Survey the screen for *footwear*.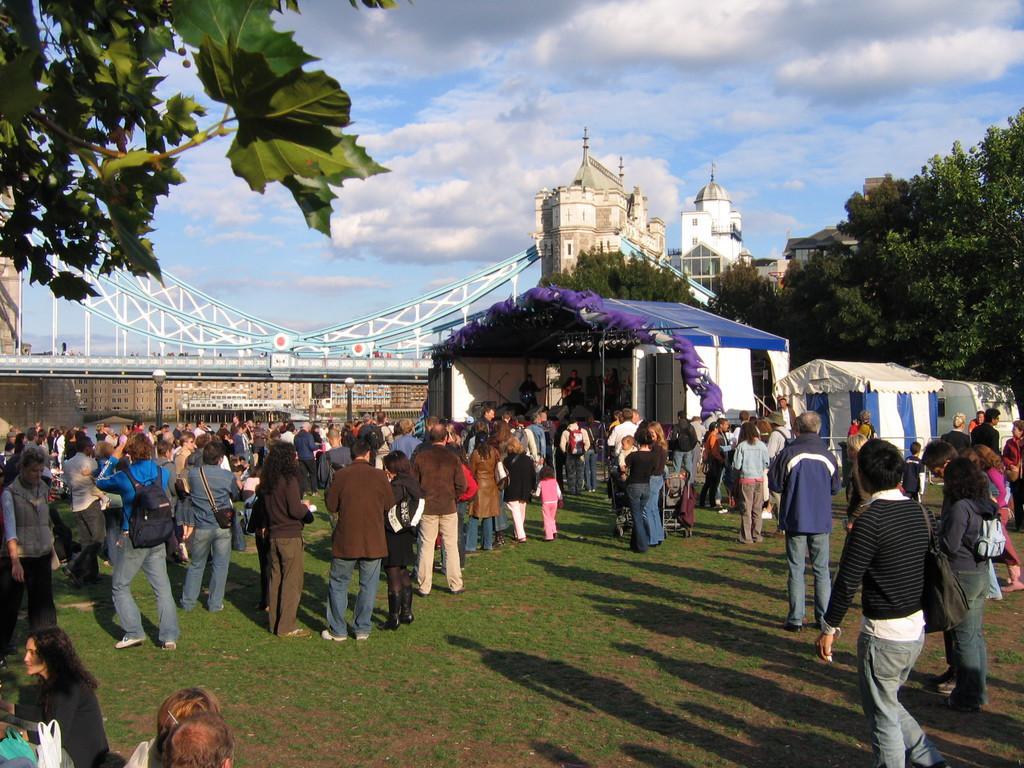
Survey found: {"left": 354, "top": 632, "right": 374, "bottom": 641}.
